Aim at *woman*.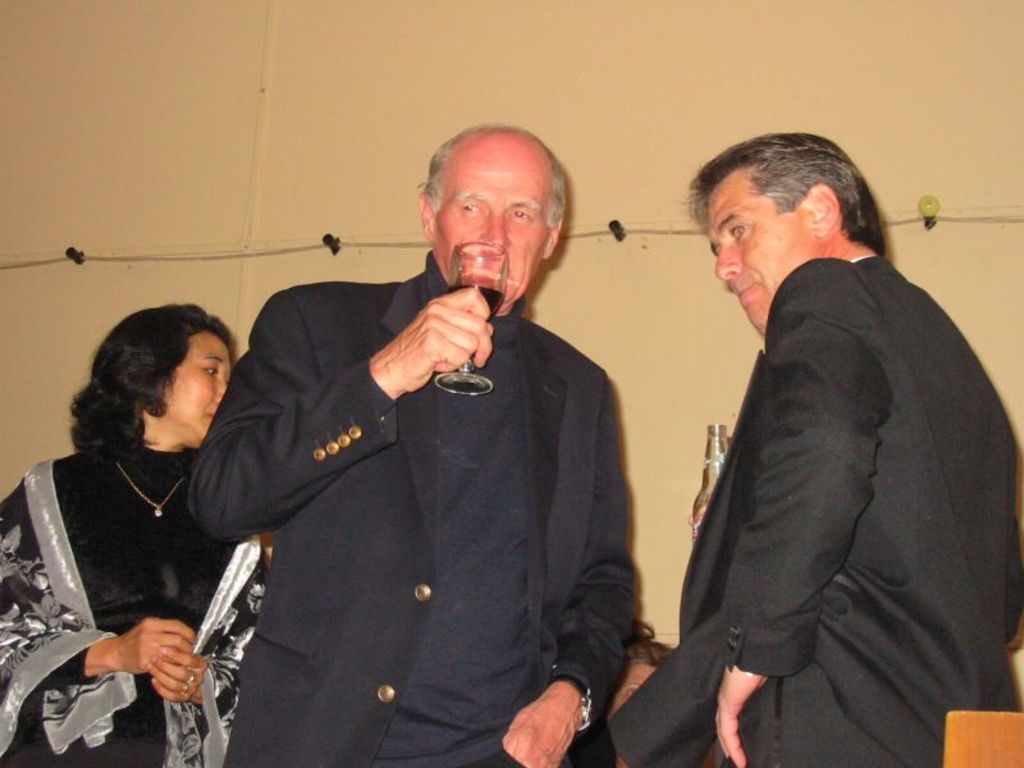
Aimed at rect(0, 302, 266, 767).
